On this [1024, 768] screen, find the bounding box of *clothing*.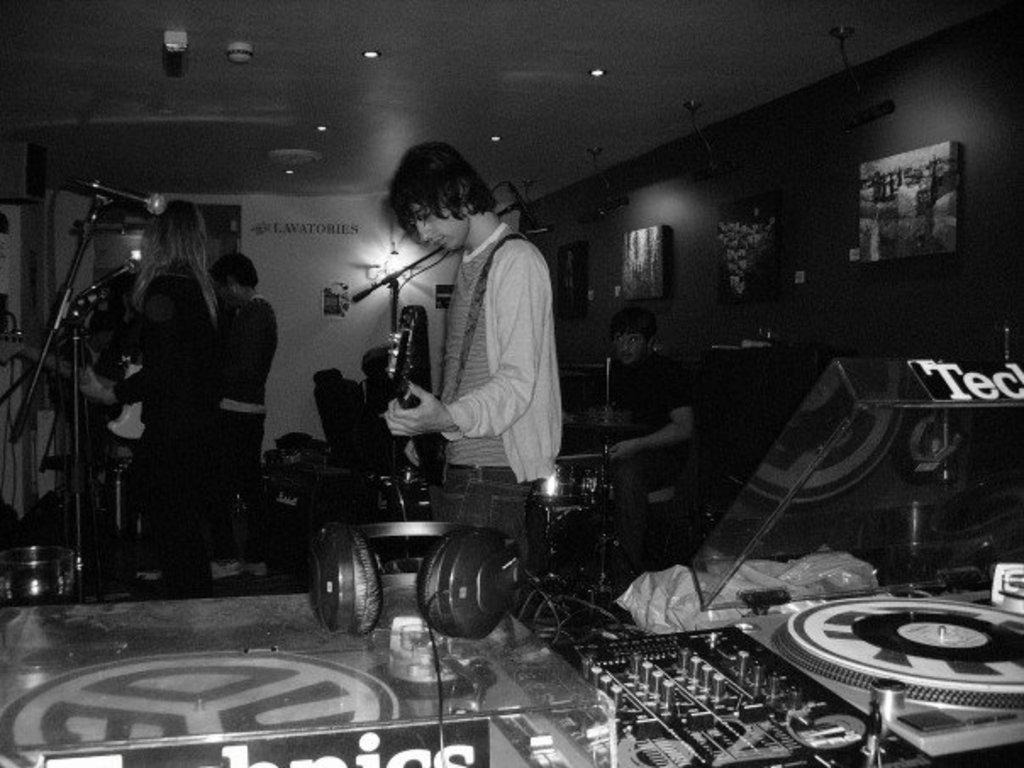
Bounding box: locate(114, 261, 224, 590).
